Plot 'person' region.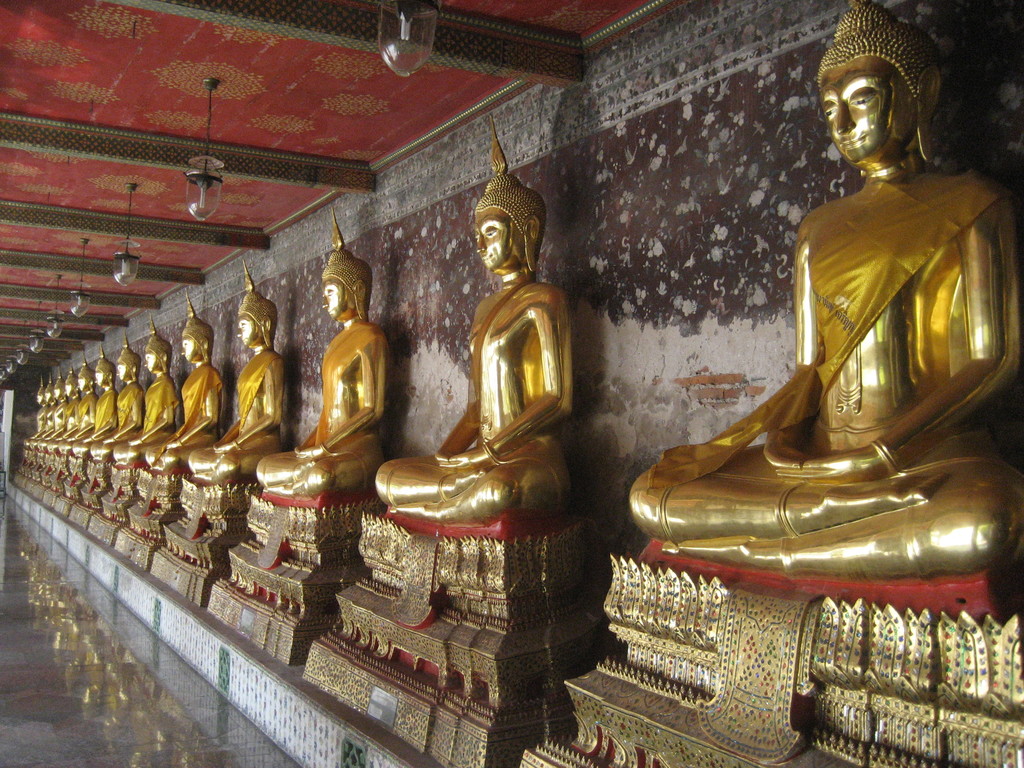
Plotted at {"left": 89, "top": 332, "right": 143, "bottom": 461}.
